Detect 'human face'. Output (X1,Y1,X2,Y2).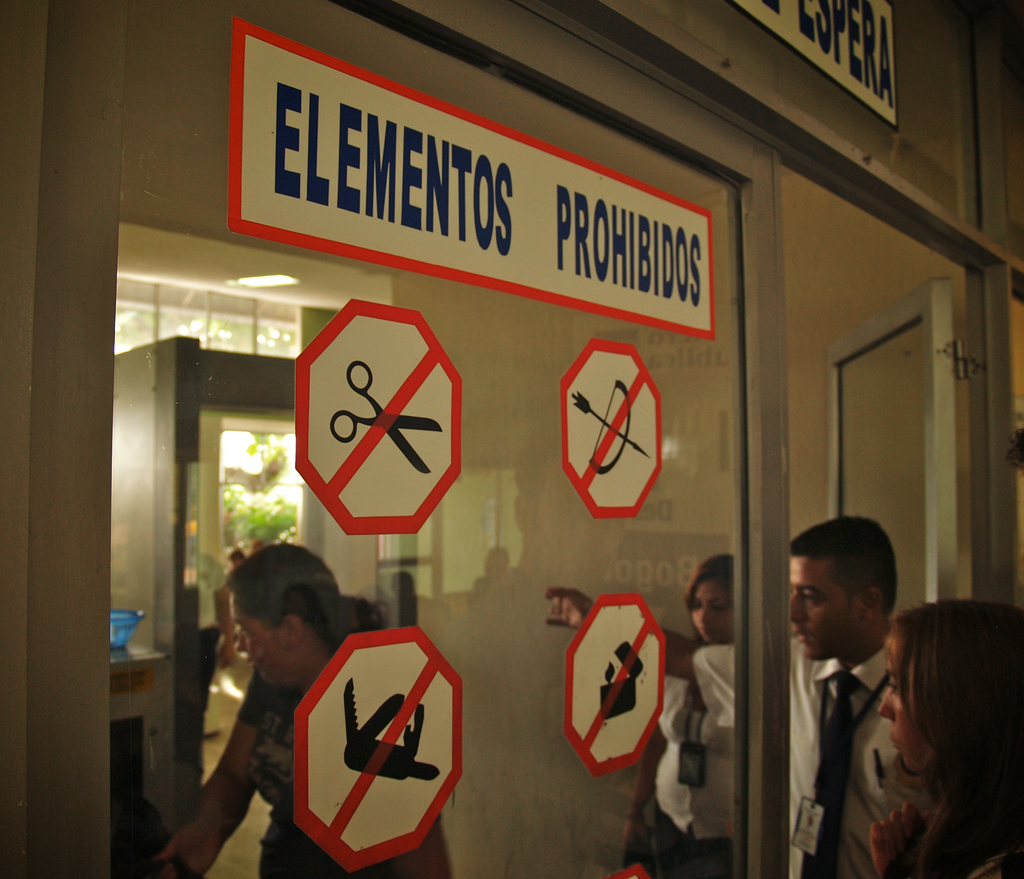
(225,585,294,686).
